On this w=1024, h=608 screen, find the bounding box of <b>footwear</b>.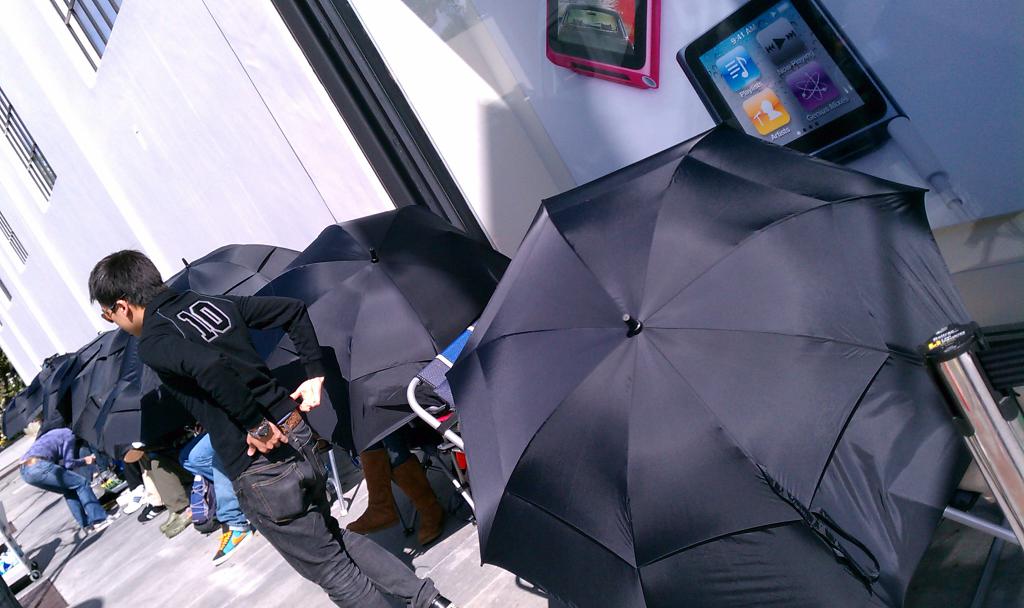
Bounding box: <region>154, 511, 178, 532</region>.
